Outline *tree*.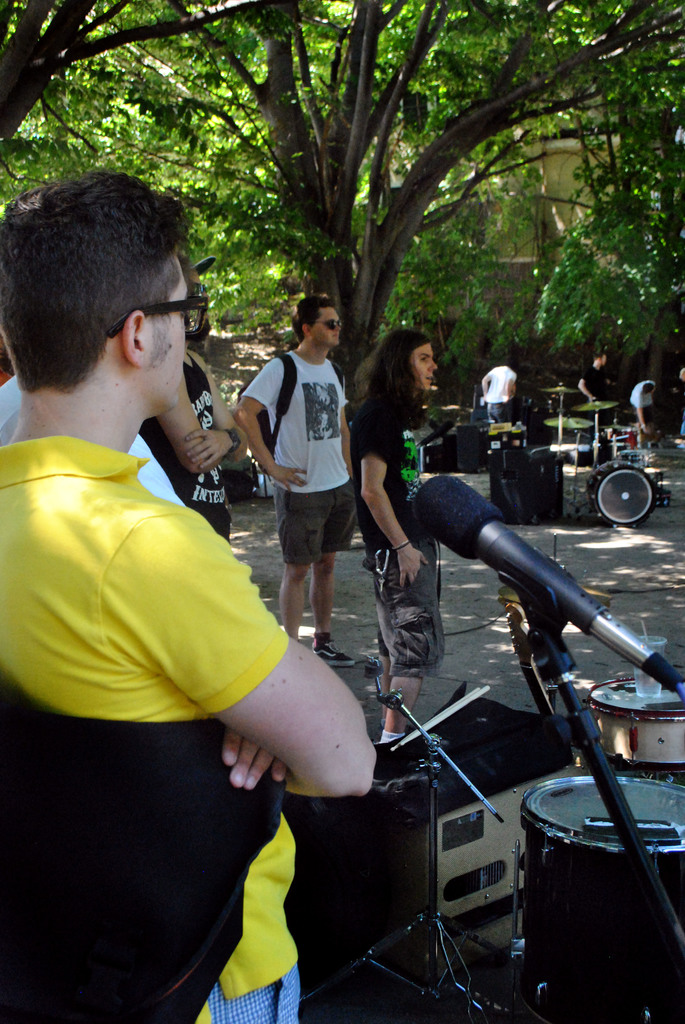
Outline: l=29, t=15, r=640, b=307.
